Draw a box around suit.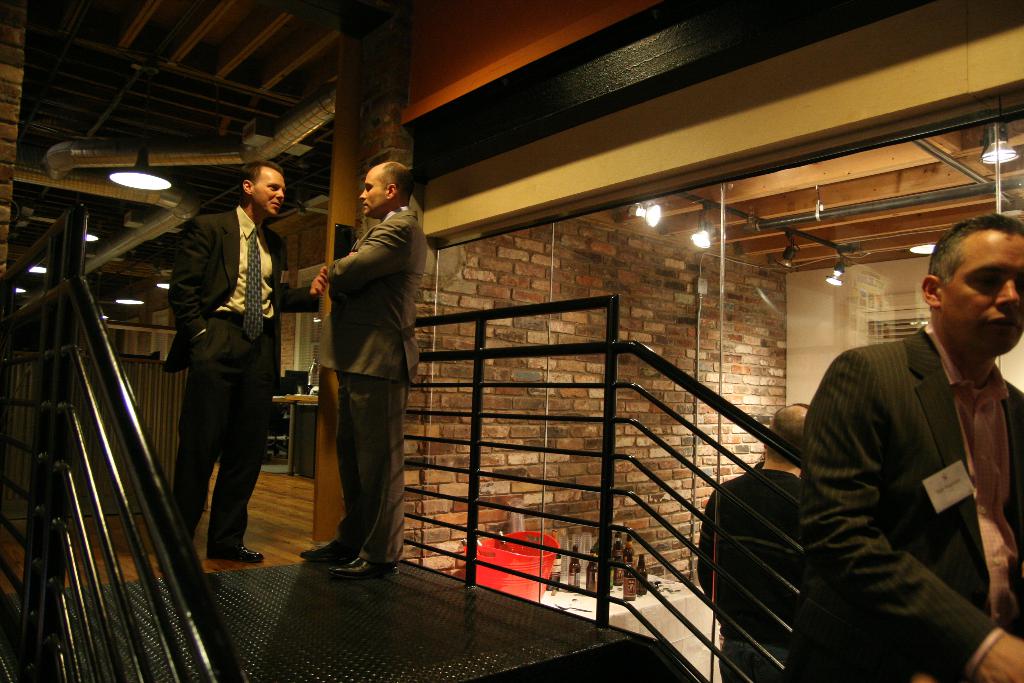
left=161, top=188, right=271, bottom=570.
